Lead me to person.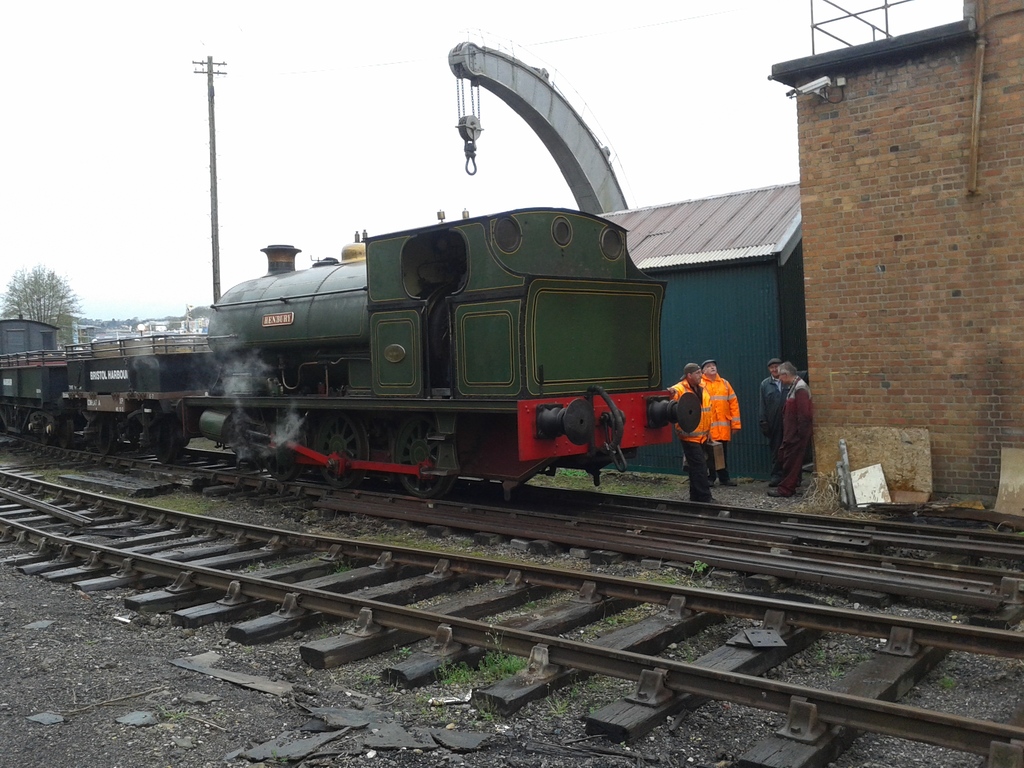
Lead to {"left": 771, "top": 345, "right": 823, "bottom": 501}.
